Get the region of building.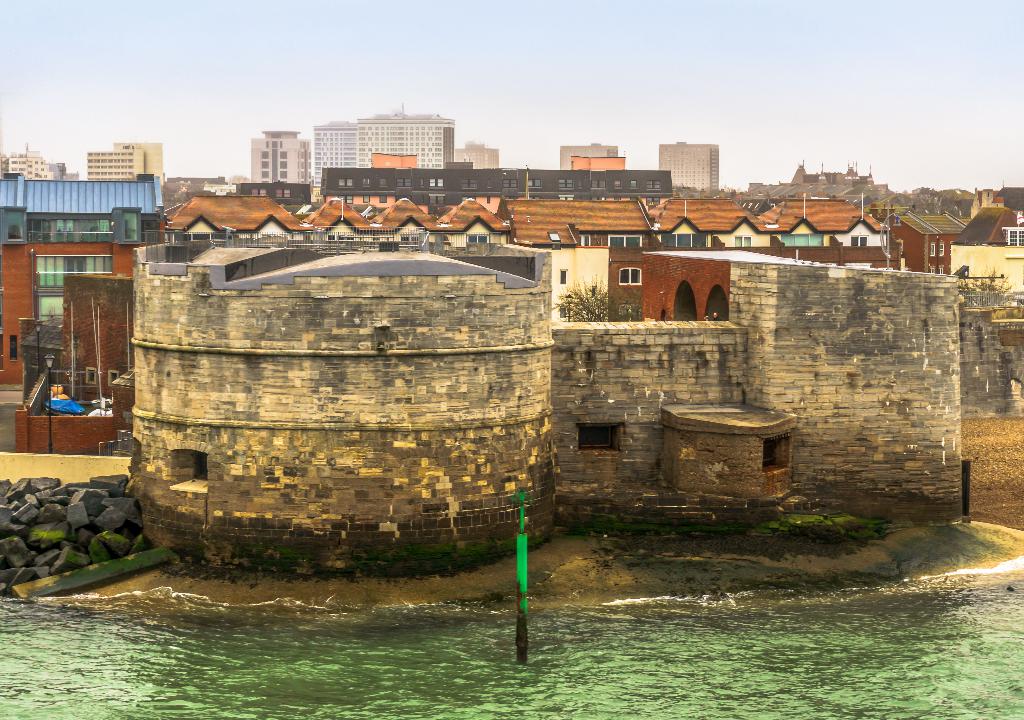
select_region(244, 115, 323, 200).
